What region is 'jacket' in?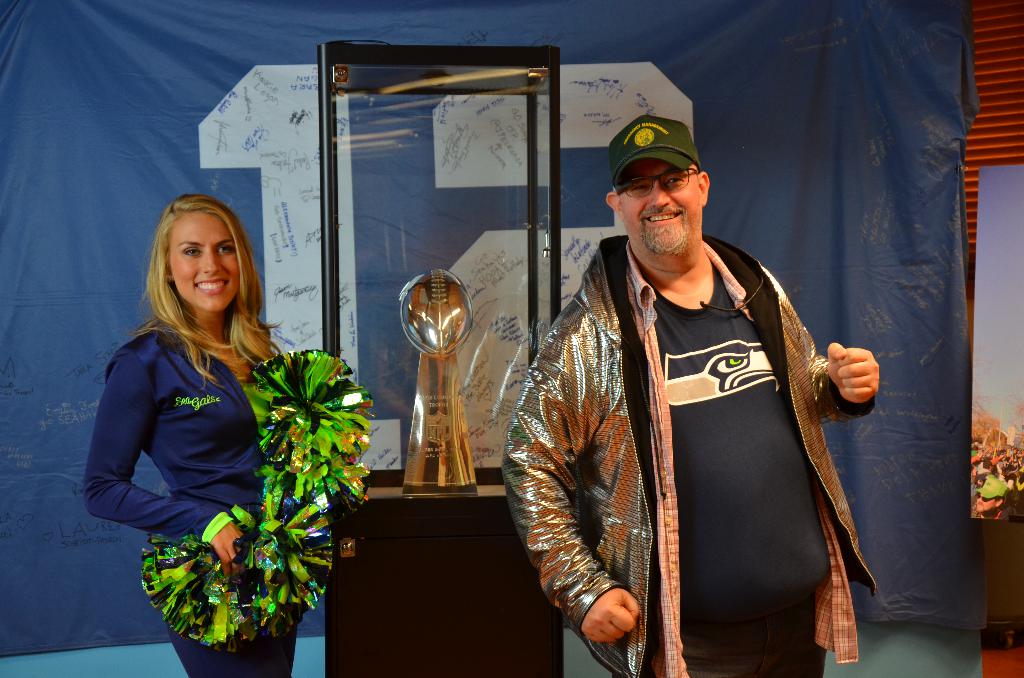
detection(509, 192, 888, 654).
